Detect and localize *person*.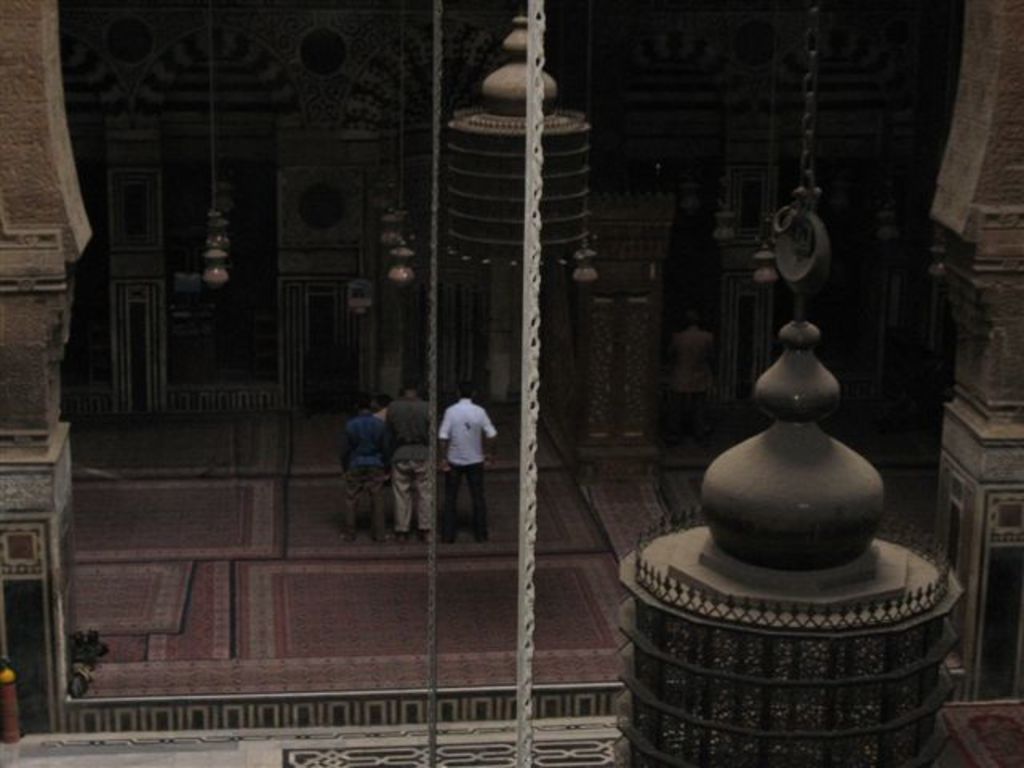
Localized at l=382, t=379, r=440, b=546.
